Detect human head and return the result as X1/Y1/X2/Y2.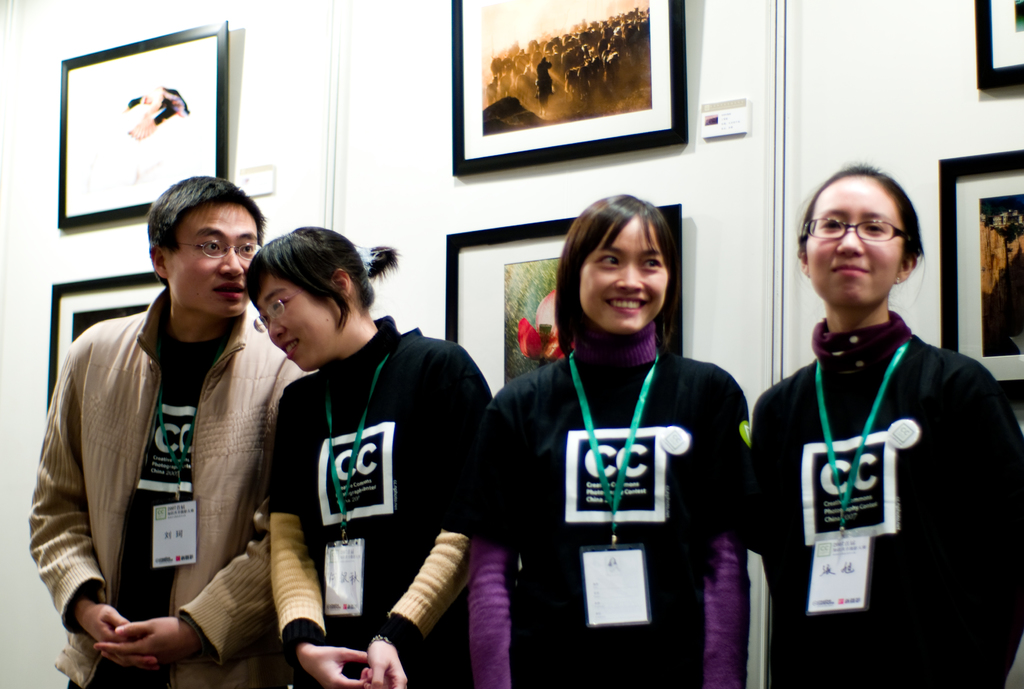
790/164/924/305.
